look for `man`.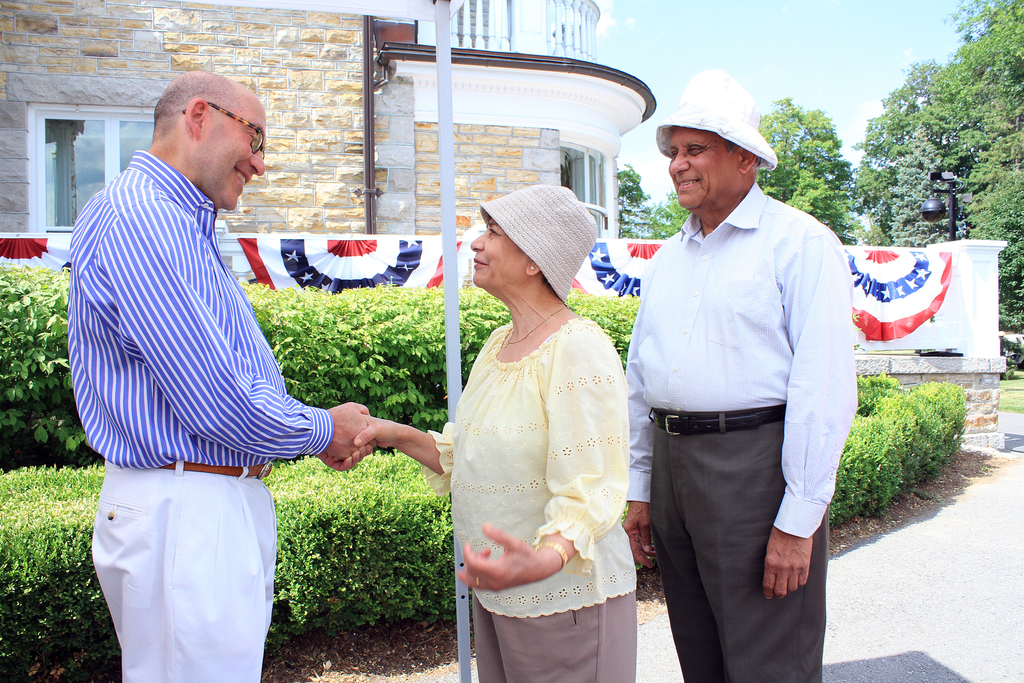
Found: 70:69:386:682.
